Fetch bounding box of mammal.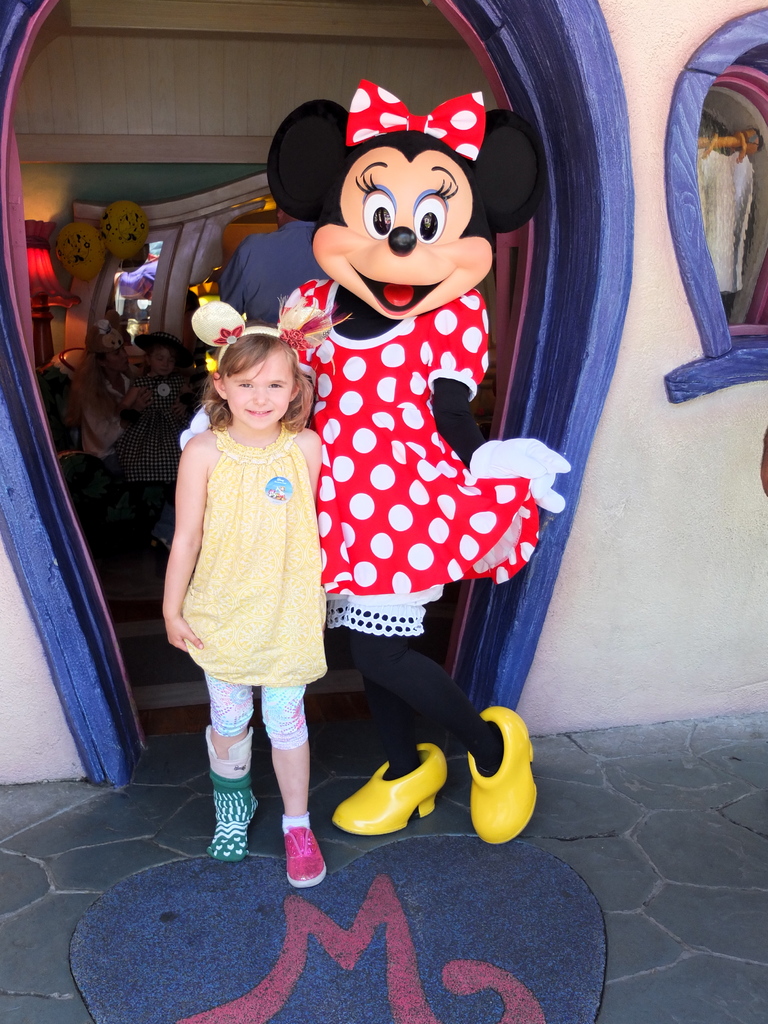
Bbox: bbox=[121, 345, 191, 545].
